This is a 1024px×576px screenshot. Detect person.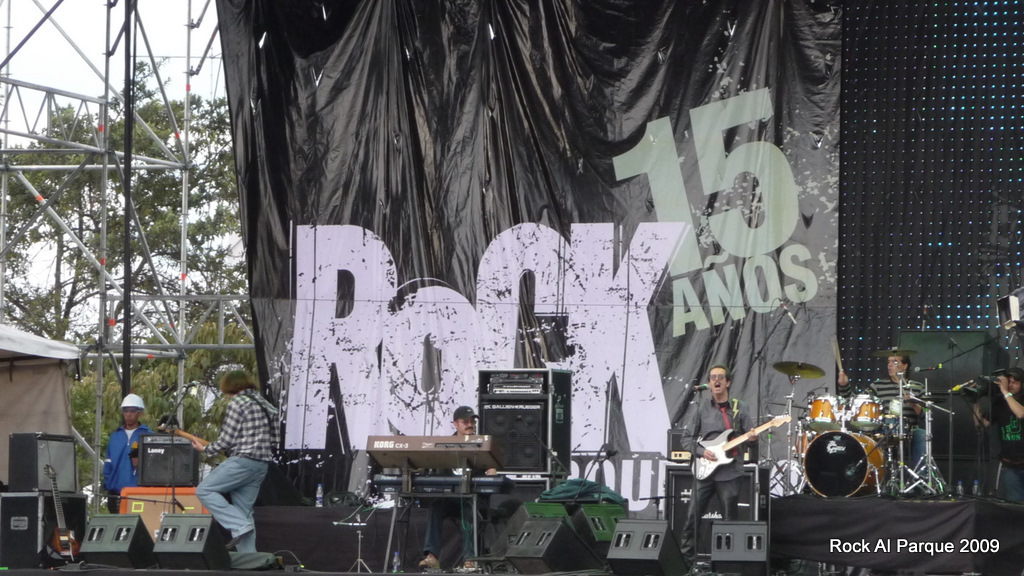
x1=416, y1=407, x2=499, y2=570.
